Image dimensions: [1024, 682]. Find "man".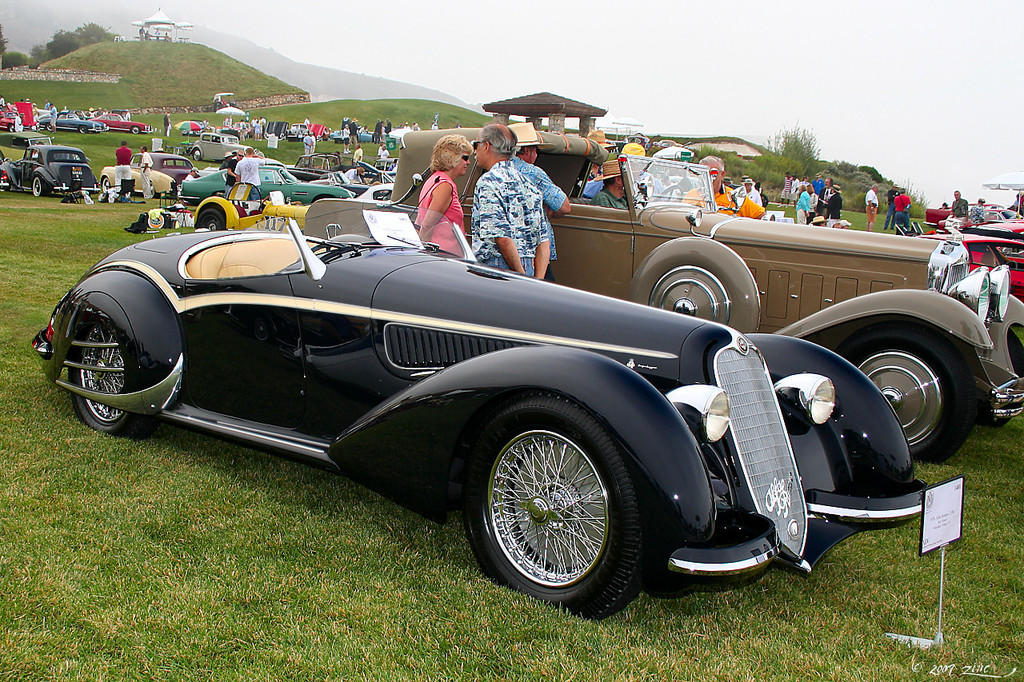
bbox=(214, 150, 234, 169).
